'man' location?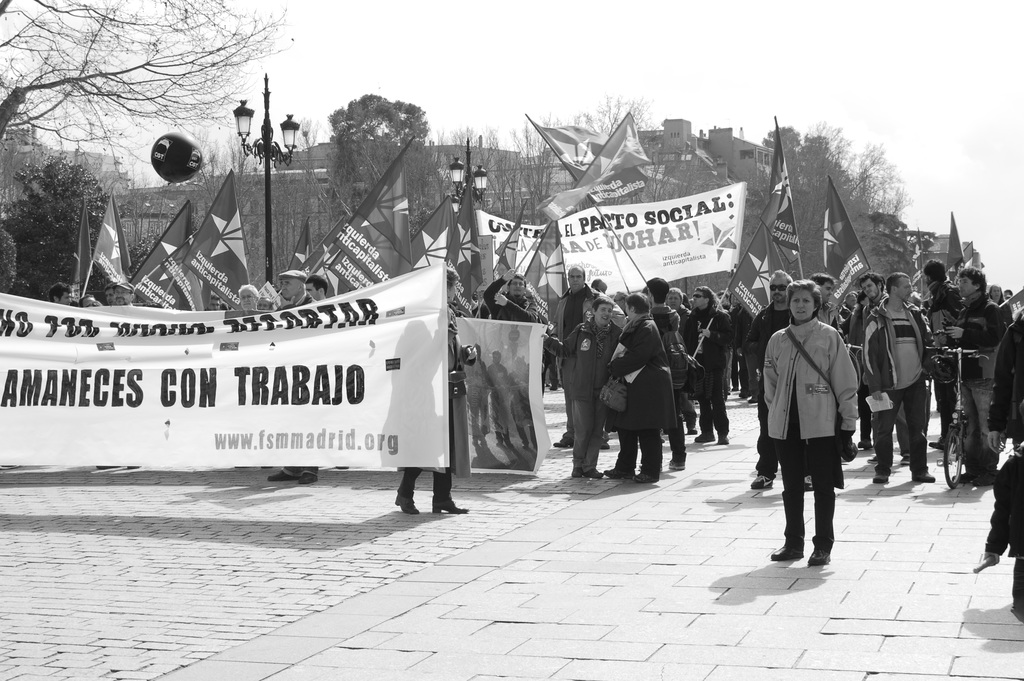
crop(854, 270, 917, 470)
